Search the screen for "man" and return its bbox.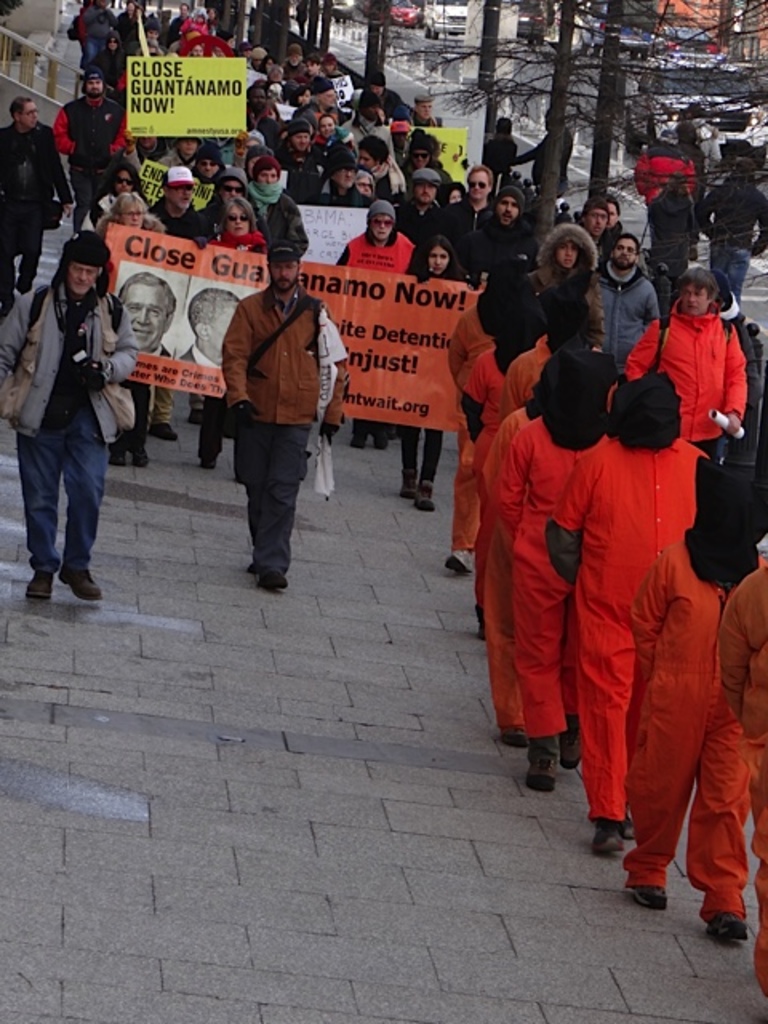
Found: <box>184,291,238,368</box>.
